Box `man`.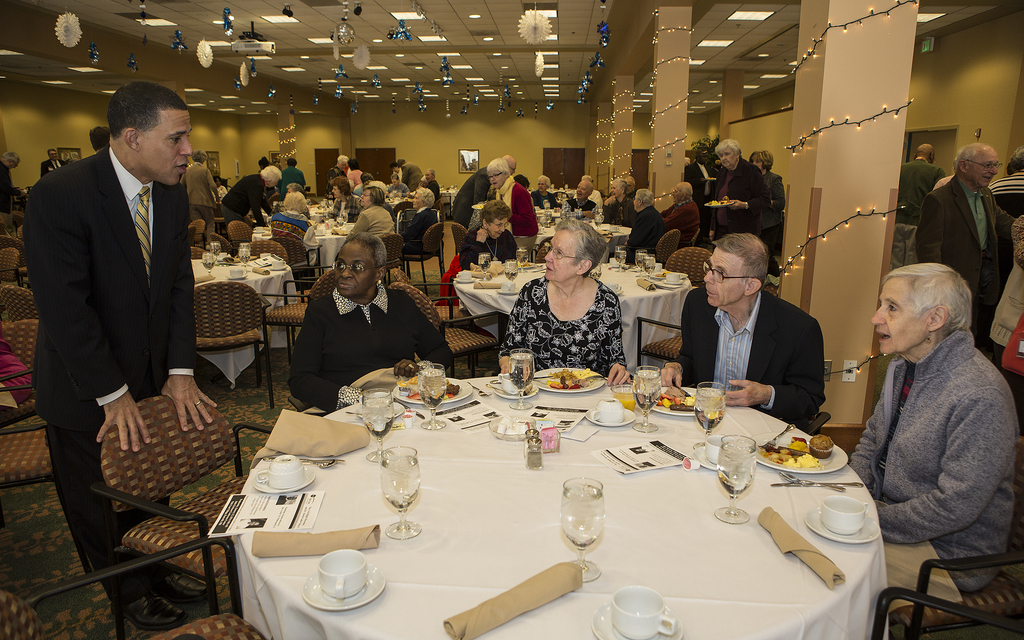
[451,154,515,227].
